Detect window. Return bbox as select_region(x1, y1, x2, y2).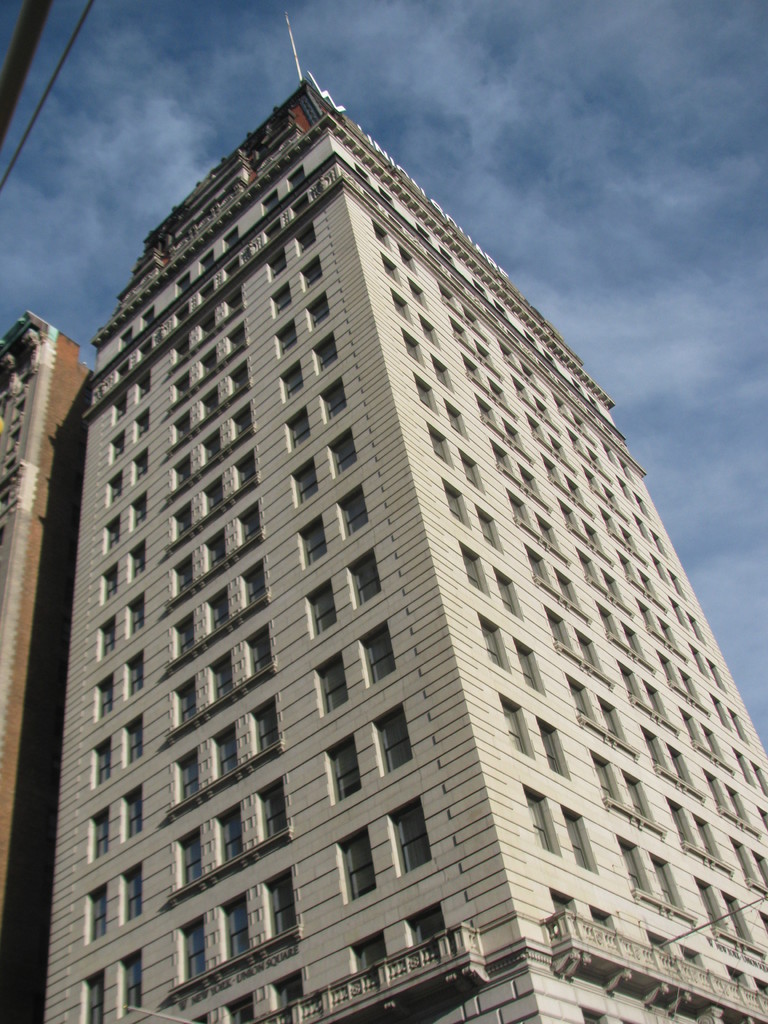
select_region(575, 548, 600, 587).
